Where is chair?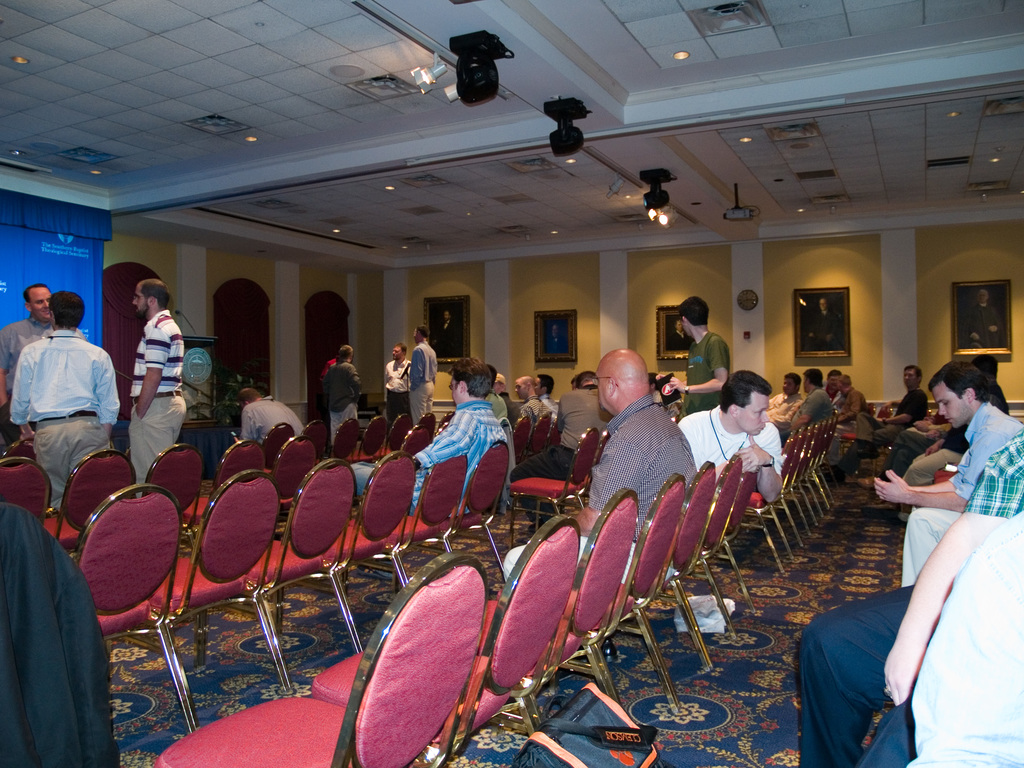
locate(396, 426, 428, 459).
